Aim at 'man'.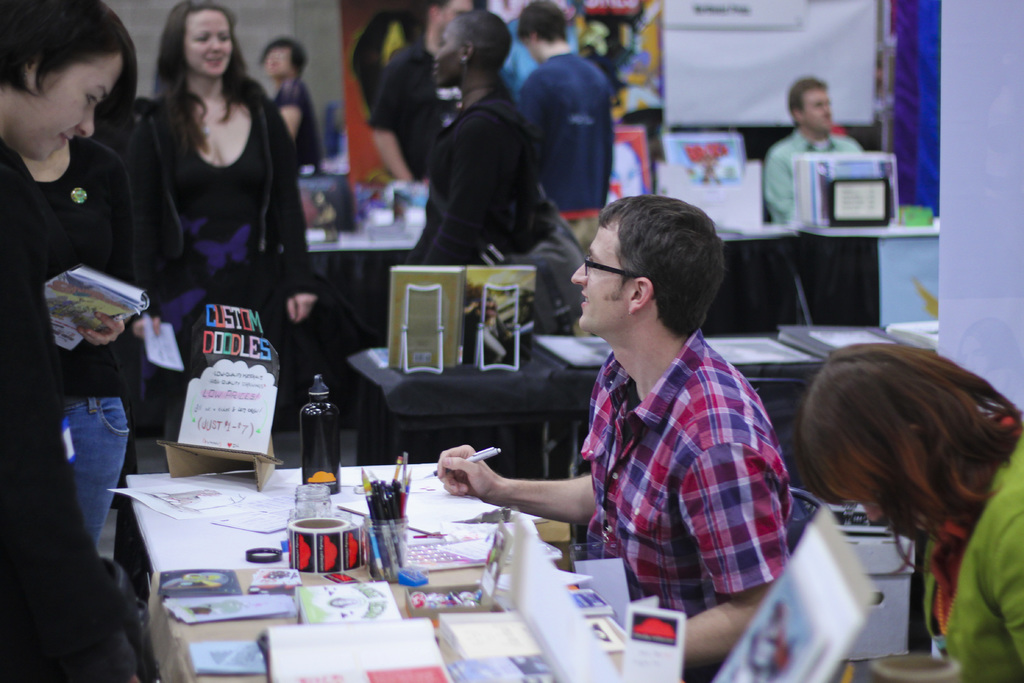
Aimed at bbox=[764, 82, 863, 222].
